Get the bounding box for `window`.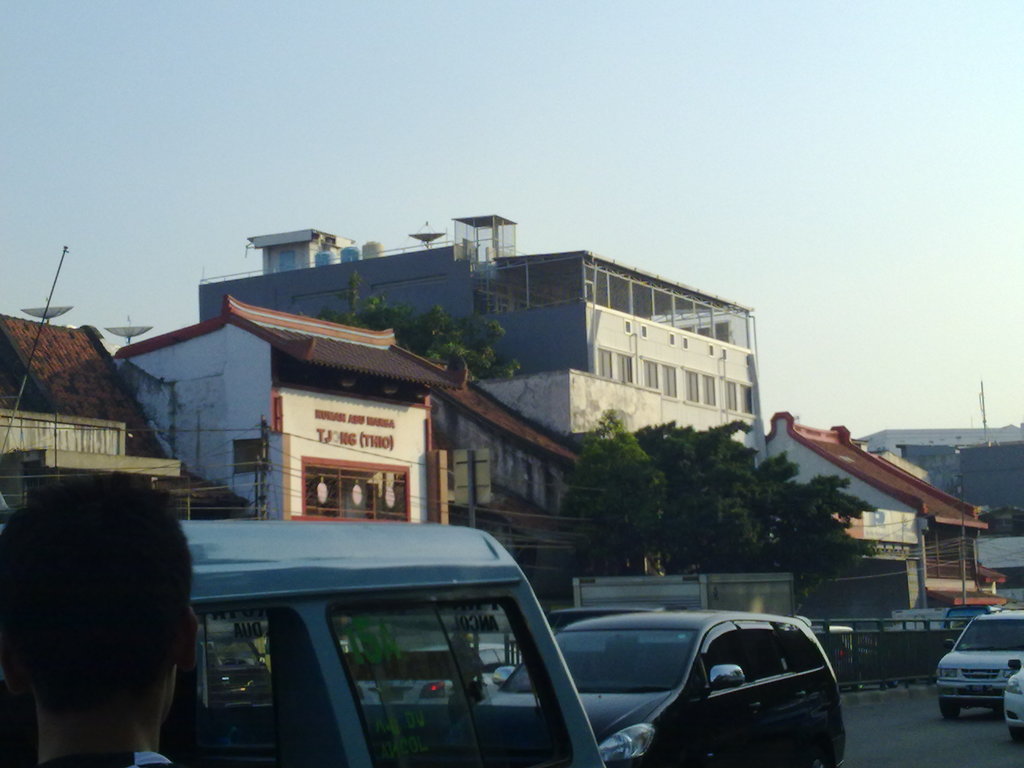
[x1=662, y1=365, x2=676, y2=397].
